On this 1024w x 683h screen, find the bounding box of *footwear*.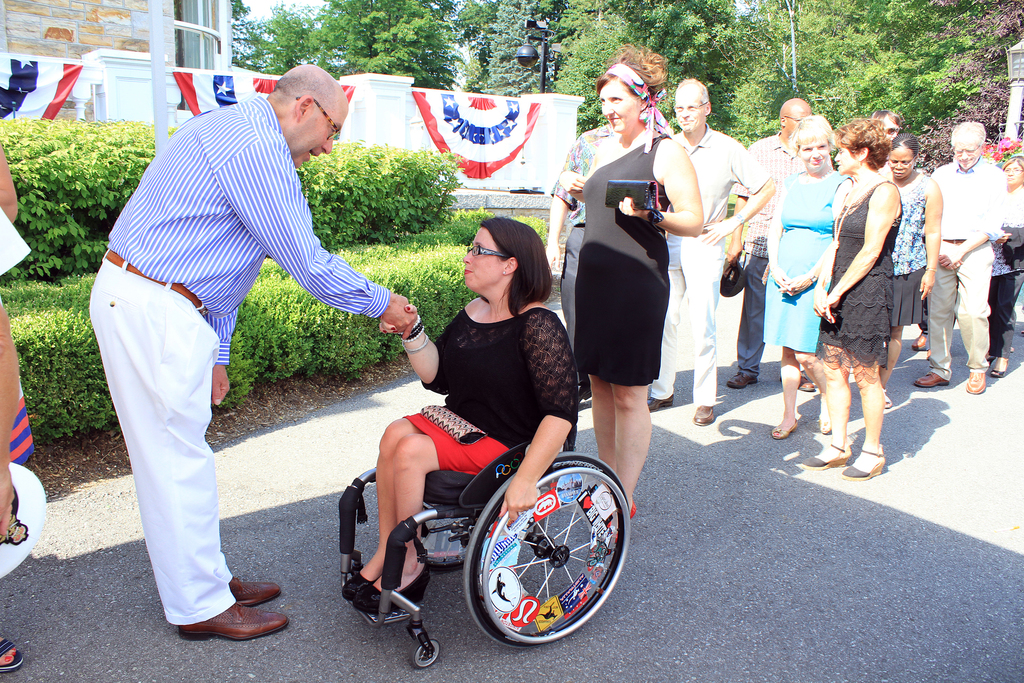
Bounding box: {"x1": 184, "y1": 591, "x2": 278, "y2": 650}.
